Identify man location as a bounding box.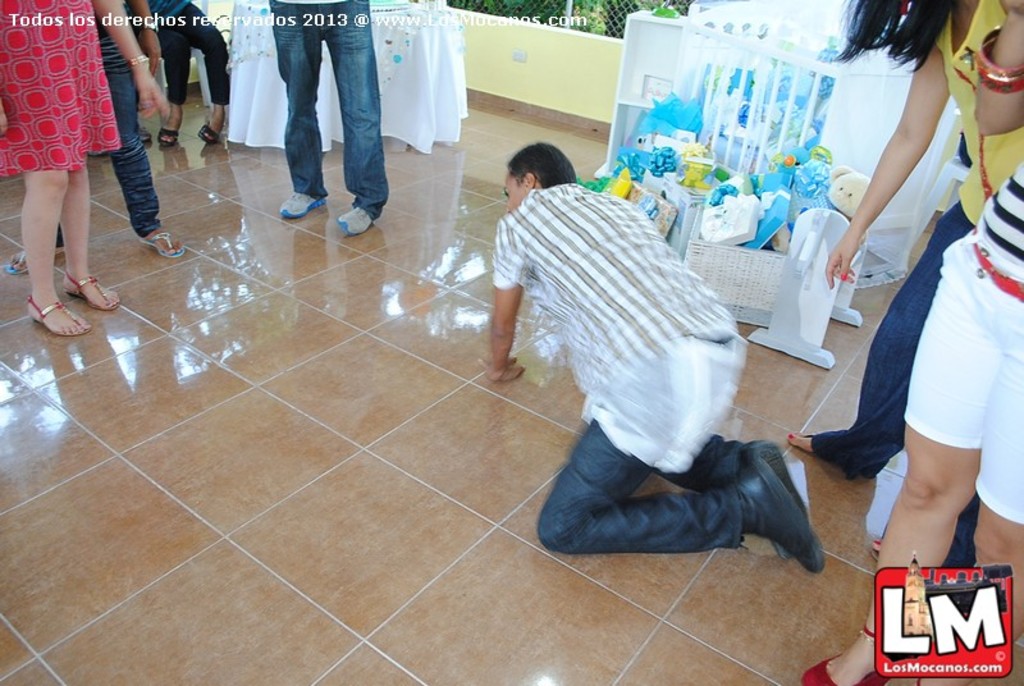
x1=0, y1=0, x2=188, y2=276.
